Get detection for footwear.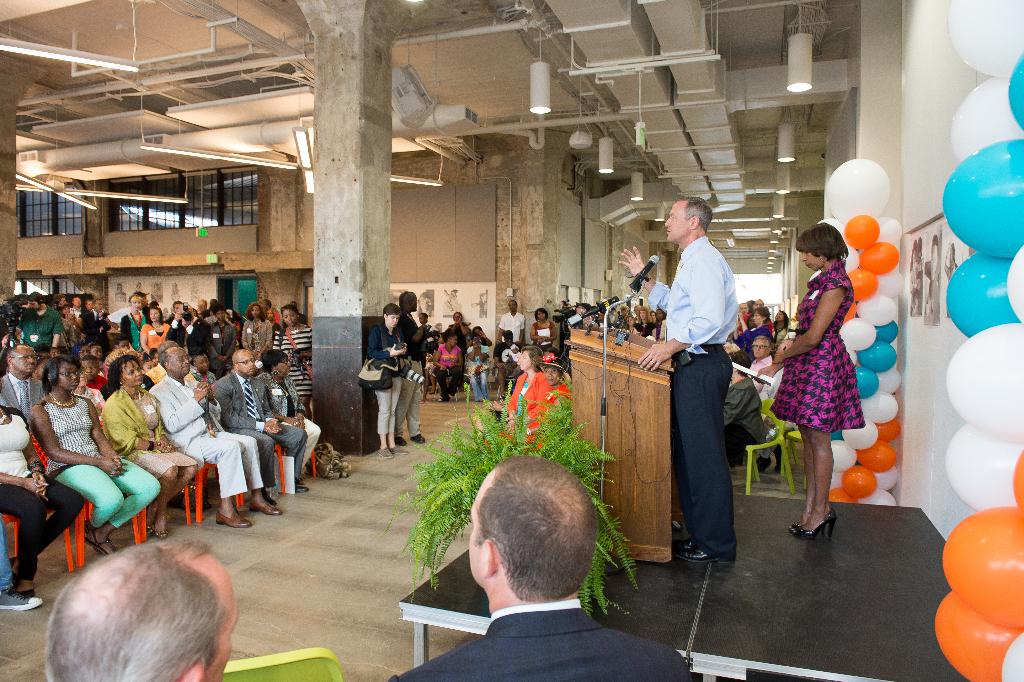
Detection: <box>393,435,403,444</box>.
